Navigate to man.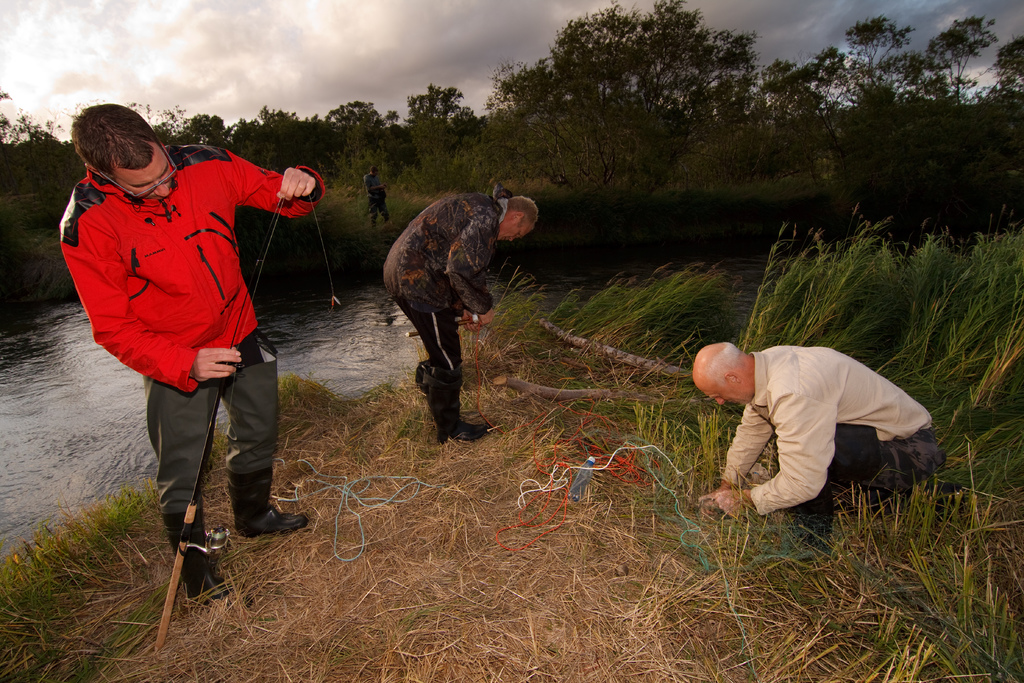
Navigation target: (690,342,947,556).
